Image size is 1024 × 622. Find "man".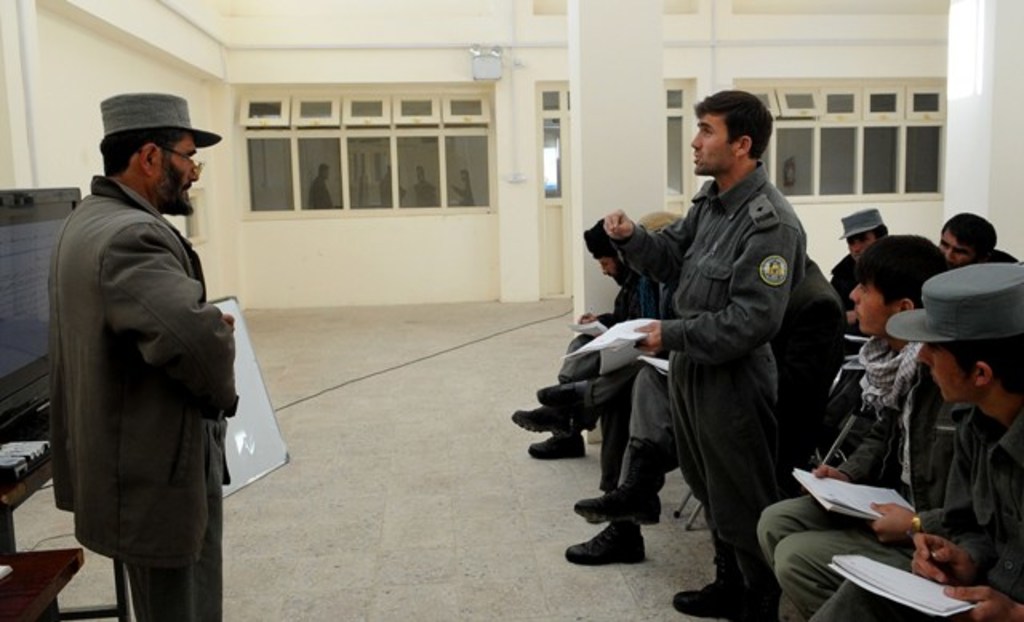
l=930, t=206, r=1003, b=256.
